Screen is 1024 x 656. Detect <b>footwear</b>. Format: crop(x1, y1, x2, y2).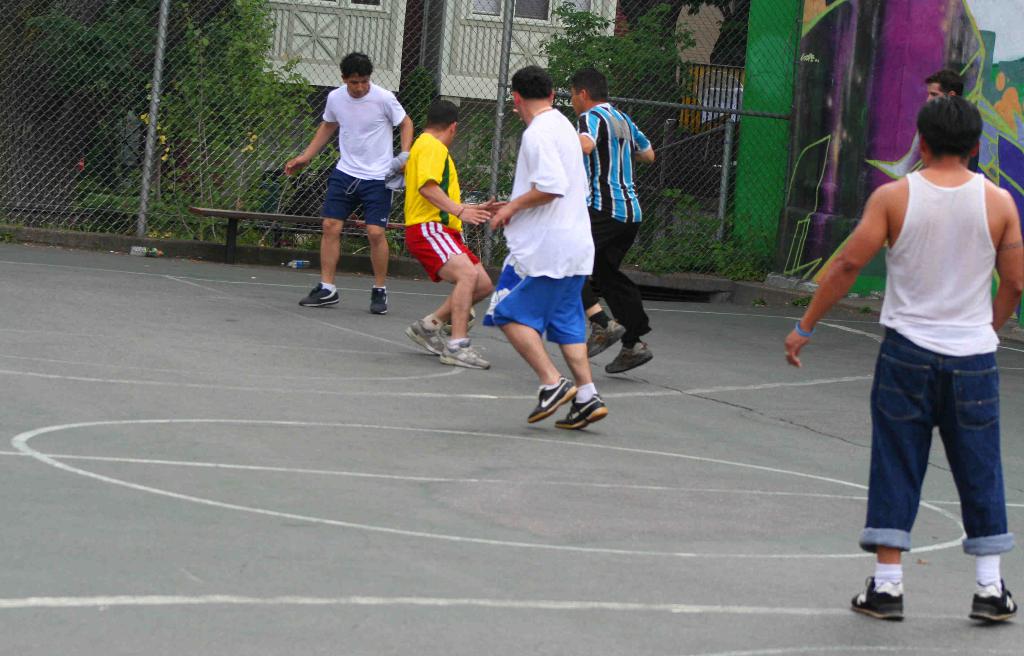
crop(443, 340, 488, 371).
